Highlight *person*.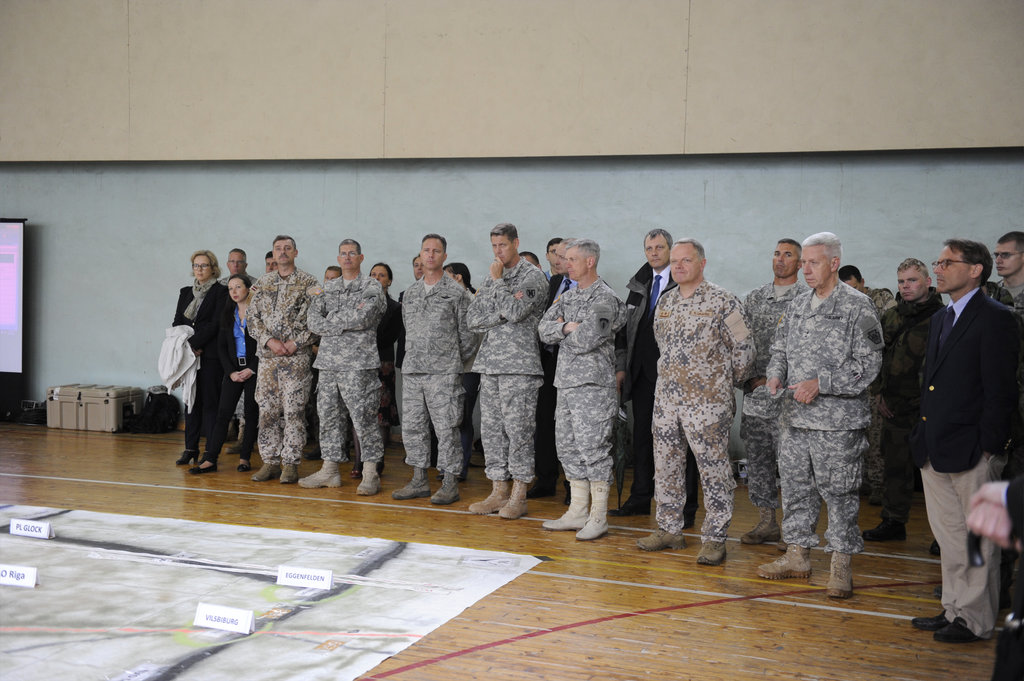
Highlighted region: 462,222,545,516.
